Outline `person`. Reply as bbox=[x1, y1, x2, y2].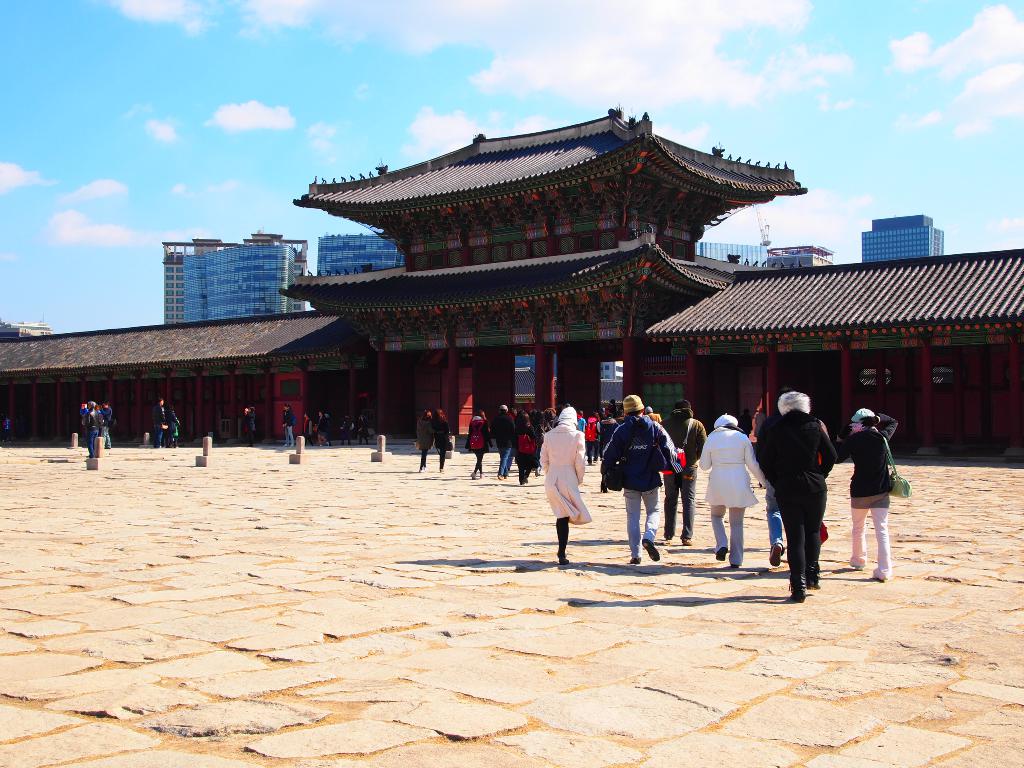
bbox=[336, 413, 356, 451].
